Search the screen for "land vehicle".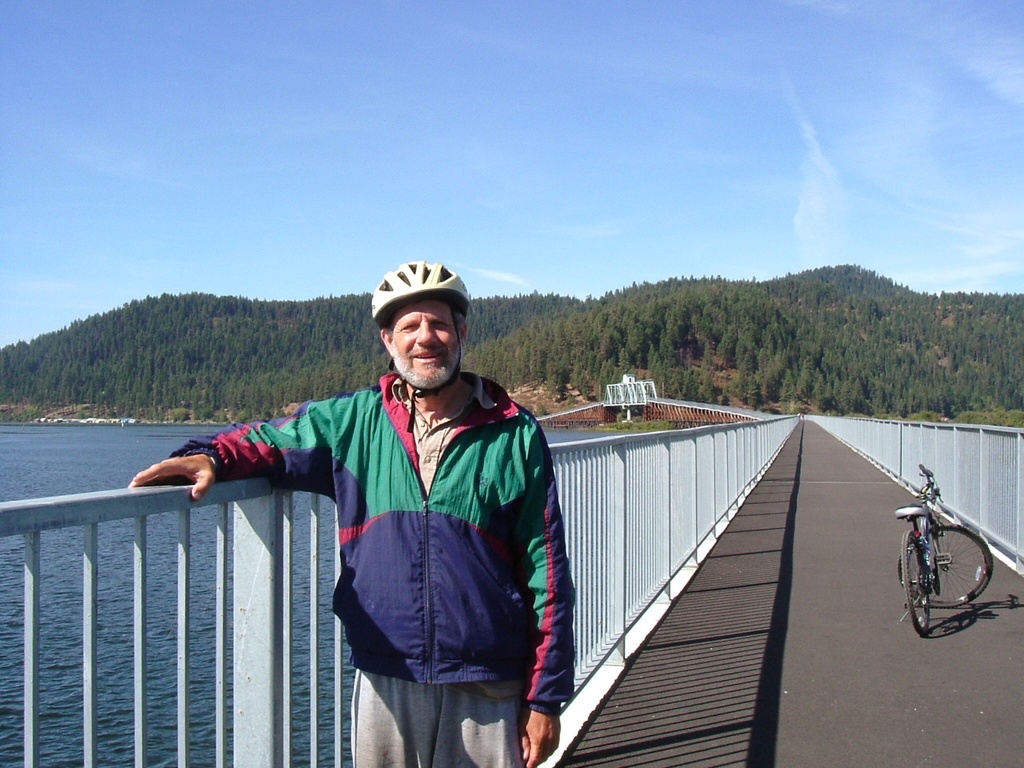
Found at <box>886,474,1013,649</box>.
